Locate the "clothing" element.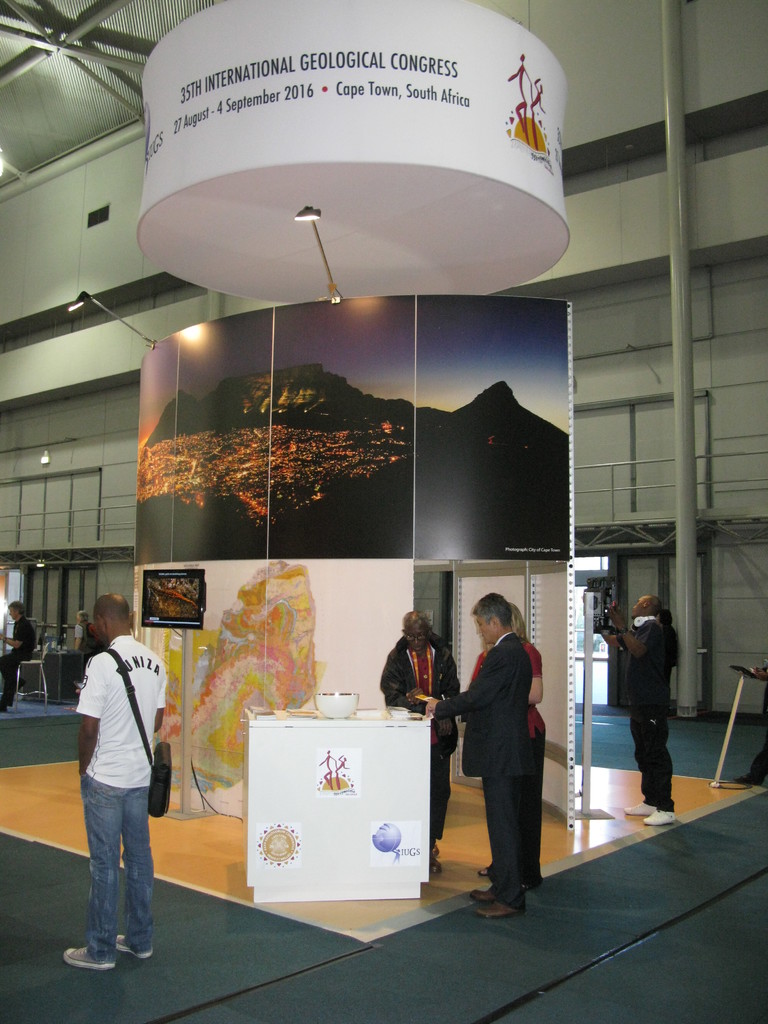
Element bbox: detection(62, 626, 111, 684).
